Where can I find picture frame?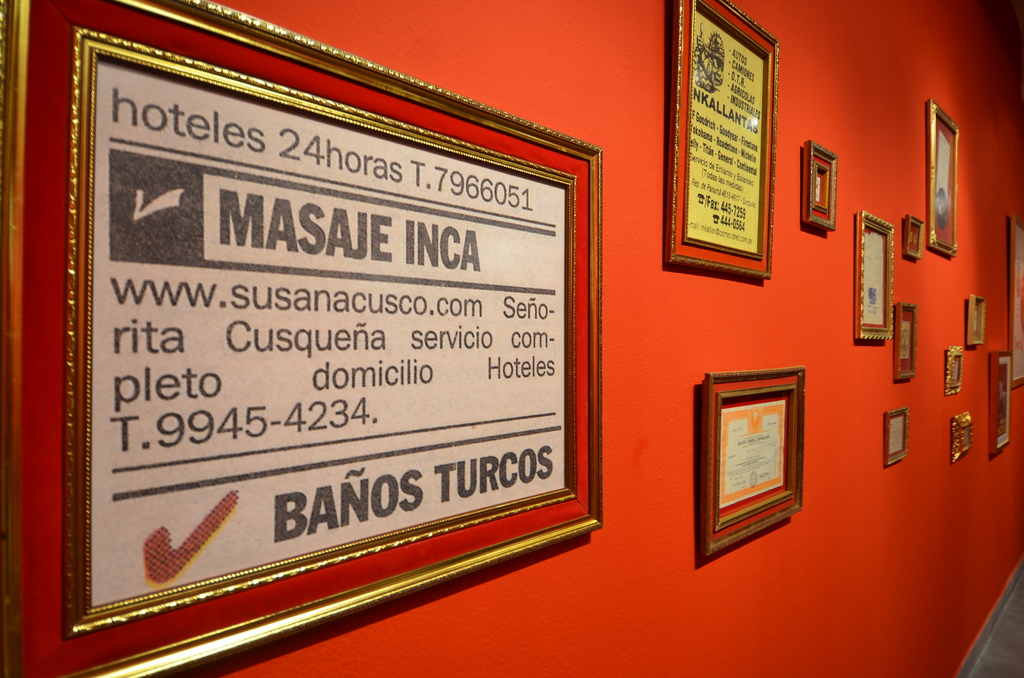
You can find it at select_region(703, 365, 806, 558).
